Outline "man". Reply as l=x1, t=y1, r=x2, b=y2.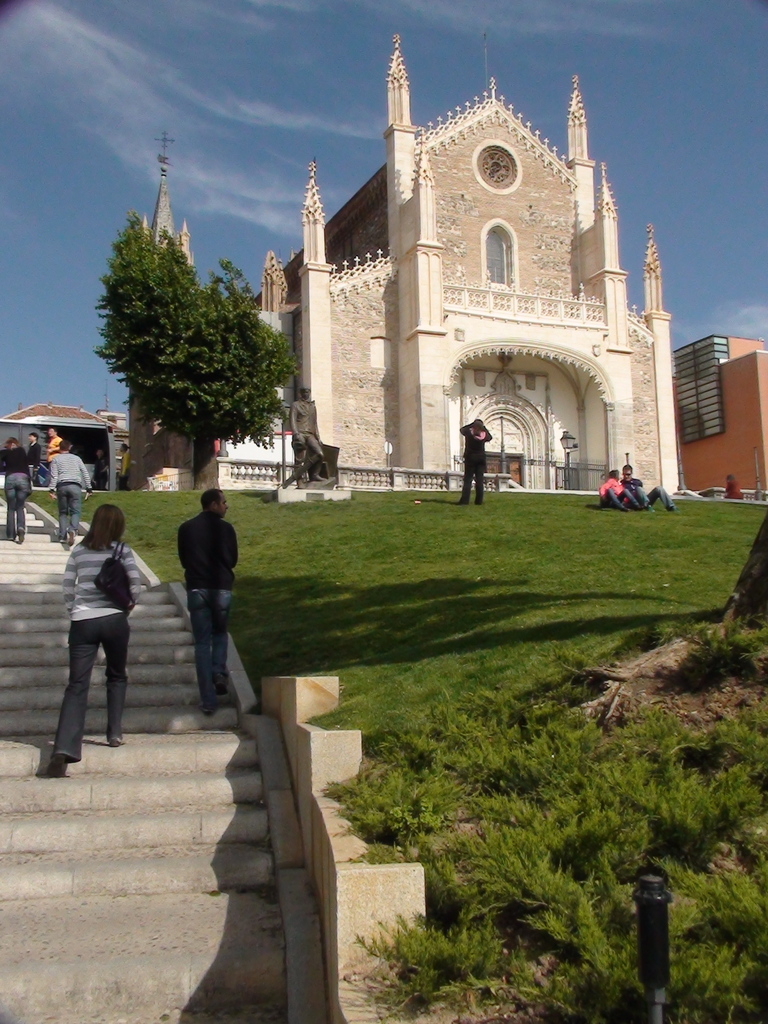
l=26, t=435, r=42, b=486.
